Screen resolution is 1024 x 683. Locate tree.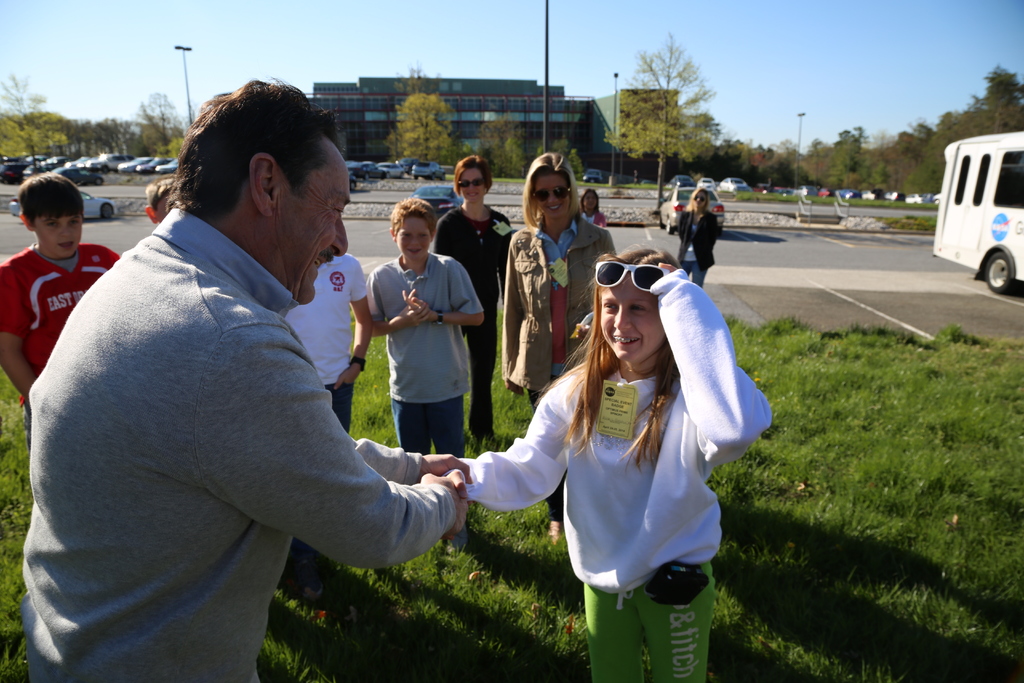
box(0, 65, 184, 178).
